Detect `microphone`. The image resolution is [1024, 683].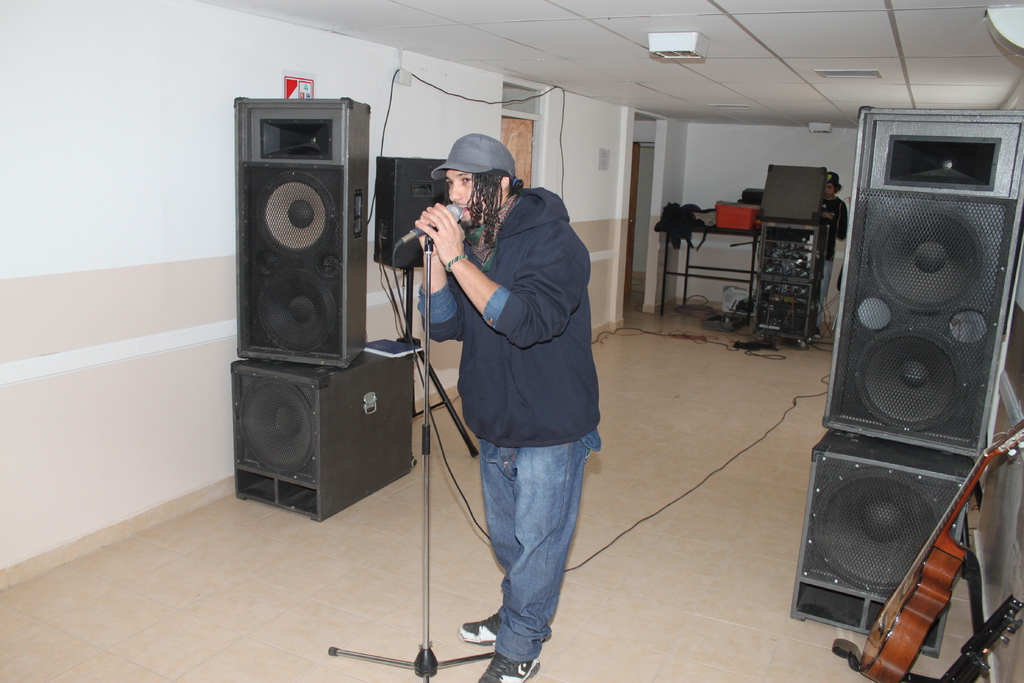
pyautogui.locateOnScreen(395, 198, 467, 243).
